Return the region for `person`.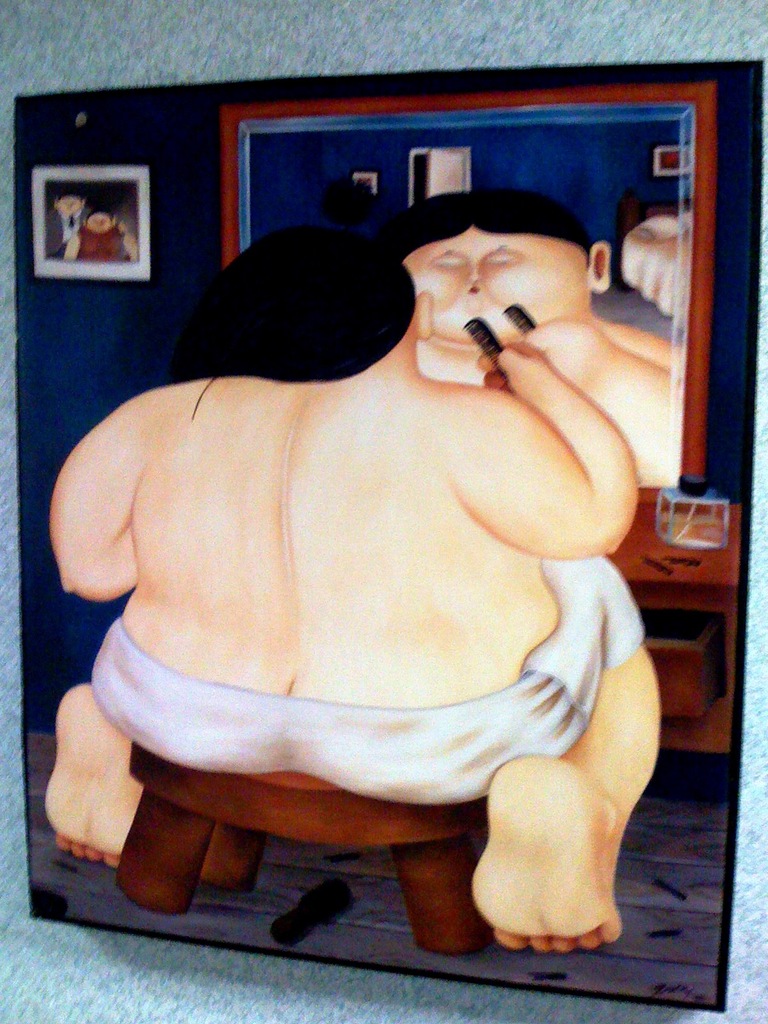
box=[42, 193, 124, 258].
